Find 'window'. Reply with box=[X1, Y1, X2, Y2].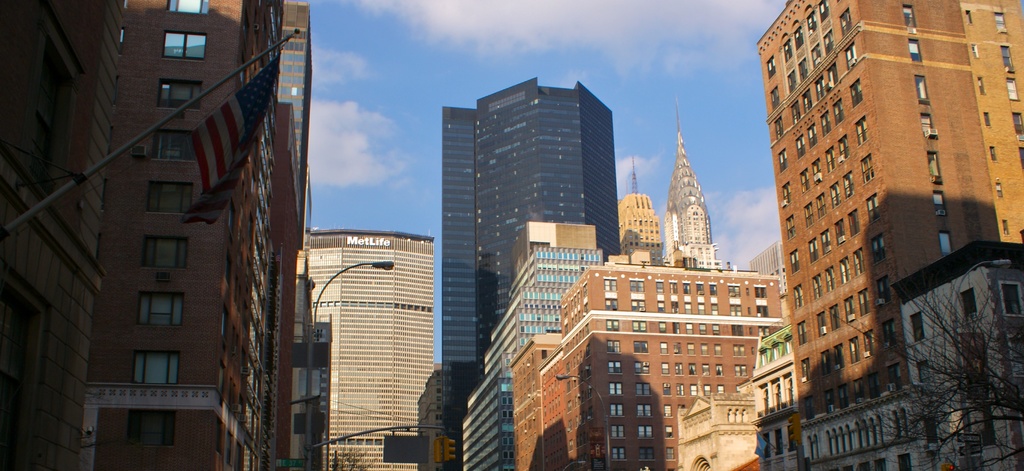
box=[909, 38, 921, 62].
